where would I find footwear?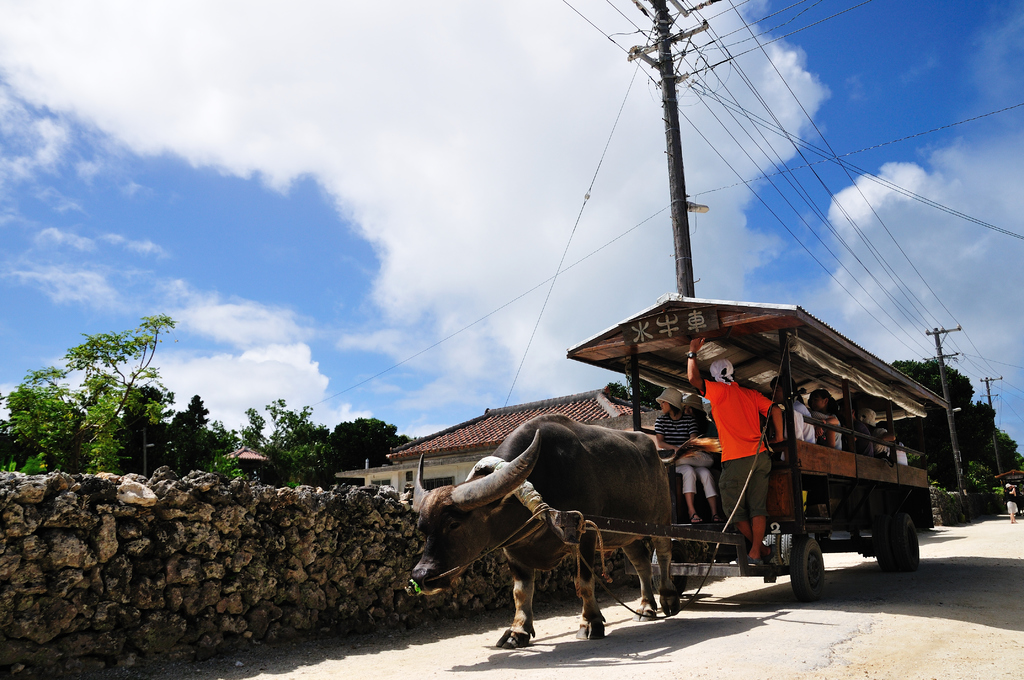
At box(703, 501, 728, 523).
